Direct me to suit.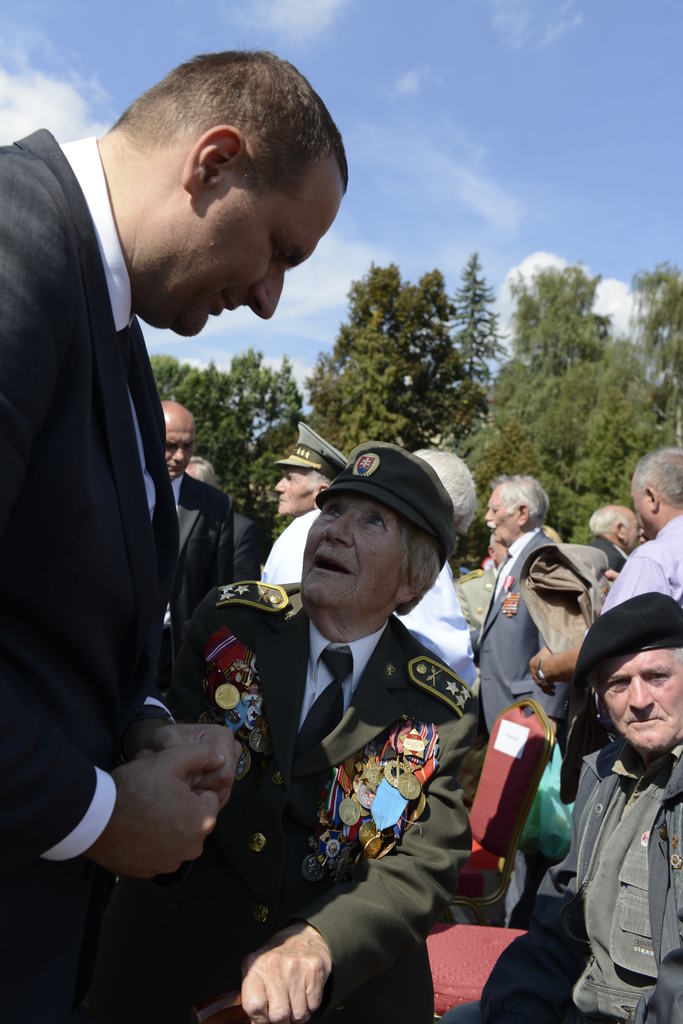
Direction: <box>154,477,238,680</box>.
